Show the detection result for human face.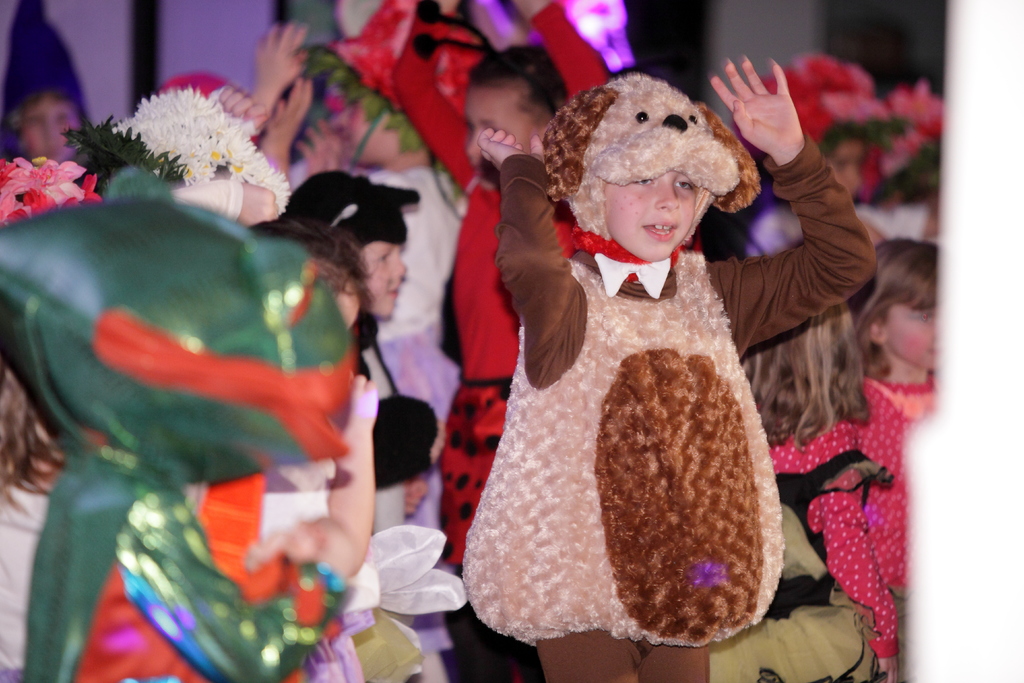
detection(879, 301, 935, 376).
